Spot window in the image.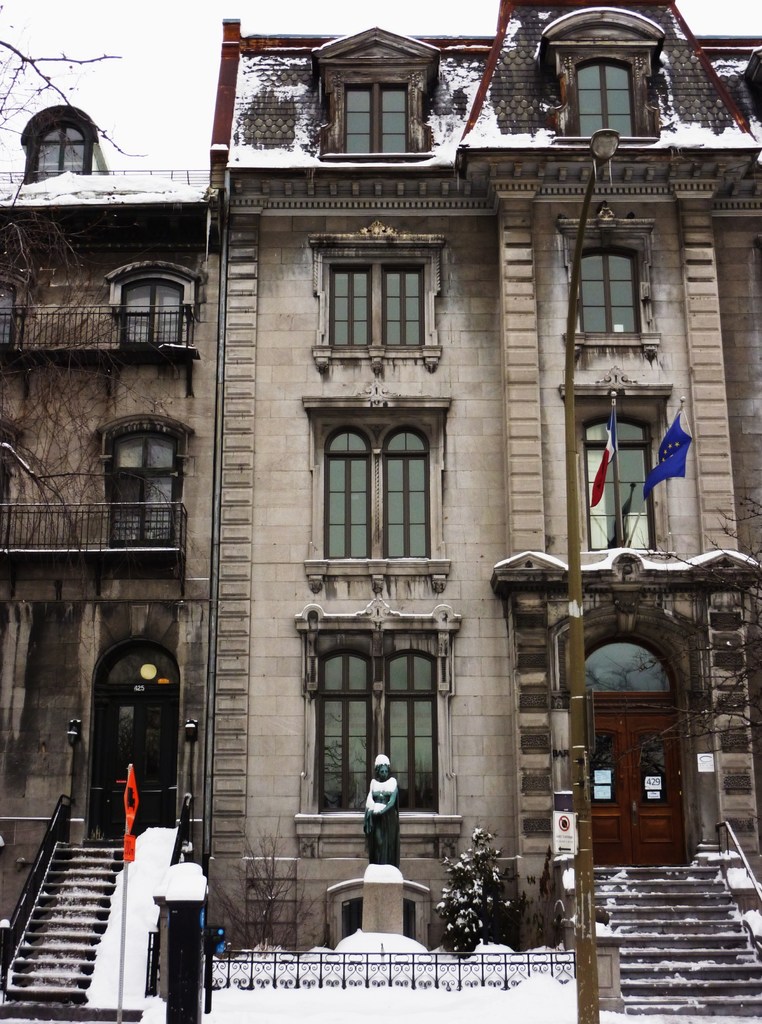
window found at <bbox>298, 595, 460, 829</bbox>.
